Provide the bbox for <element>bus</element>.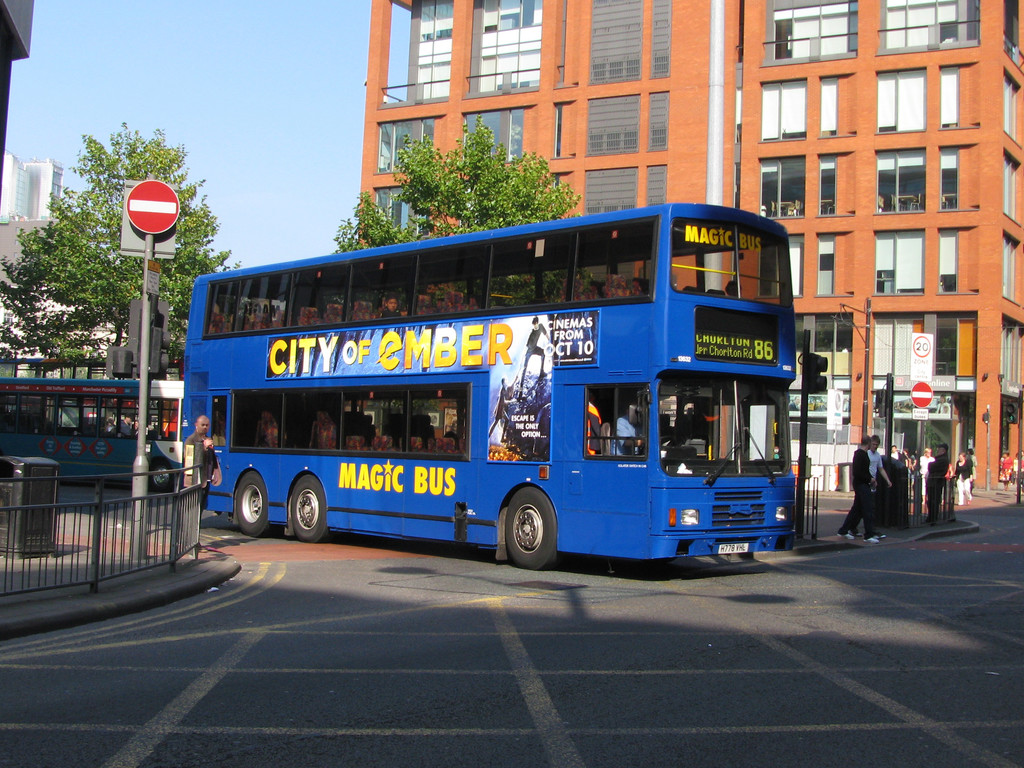
box(179, 204, 799, 569).
